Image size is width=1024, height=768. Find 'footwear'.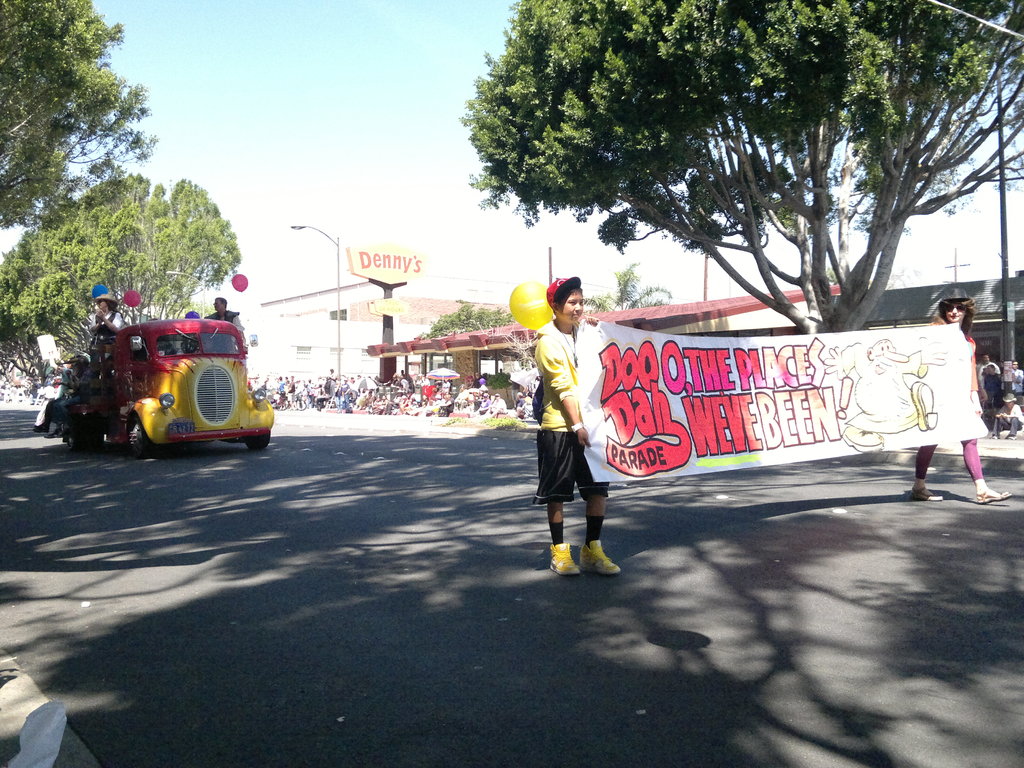
x1=579, y1=538, x2=625, y2=577.
